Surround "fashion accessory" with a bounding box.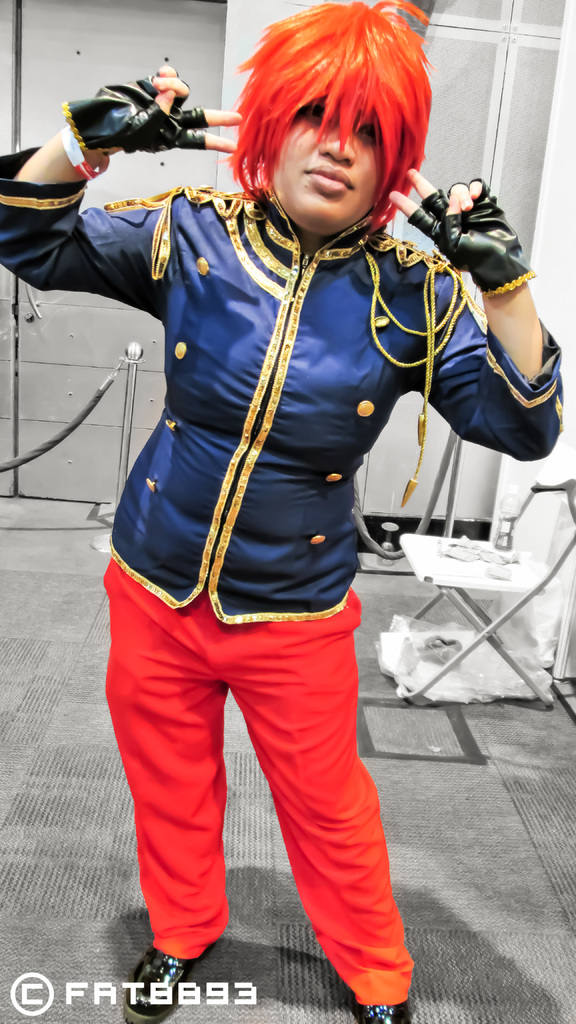
<box>57,124,113,181</box>.
